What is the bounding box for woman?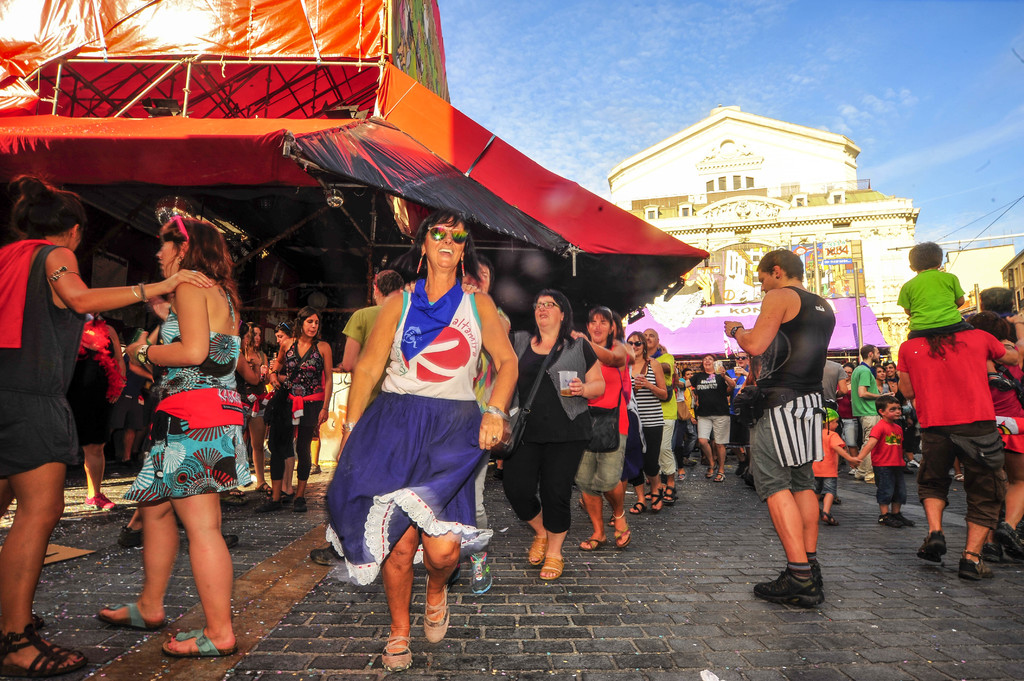
[563,306,634,550].
